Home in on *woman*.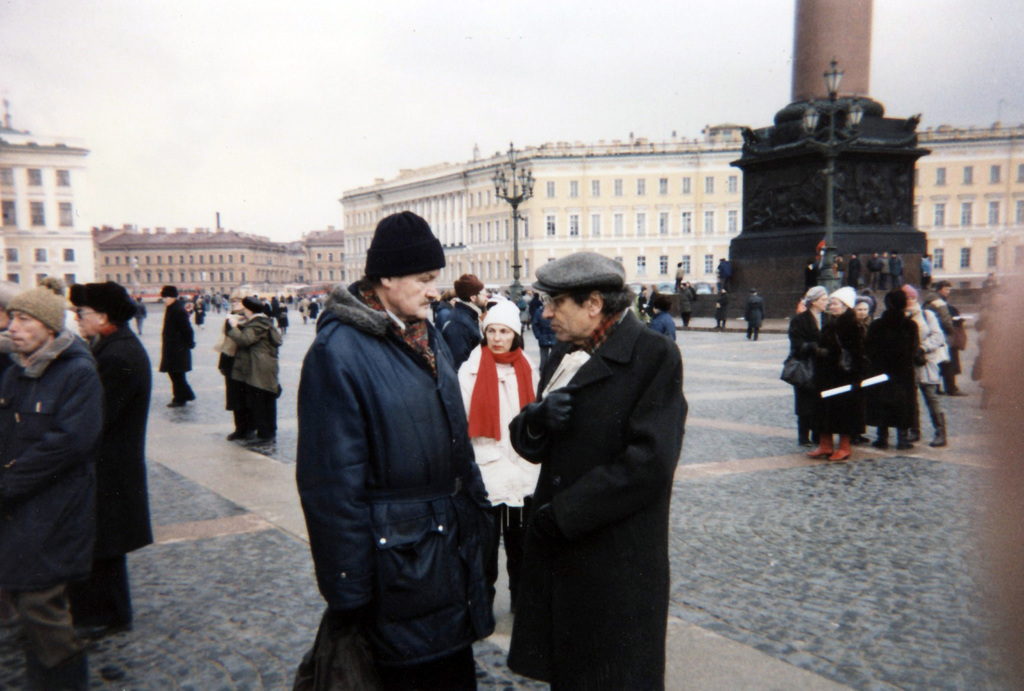
Homed in at 846:297:879:460.
